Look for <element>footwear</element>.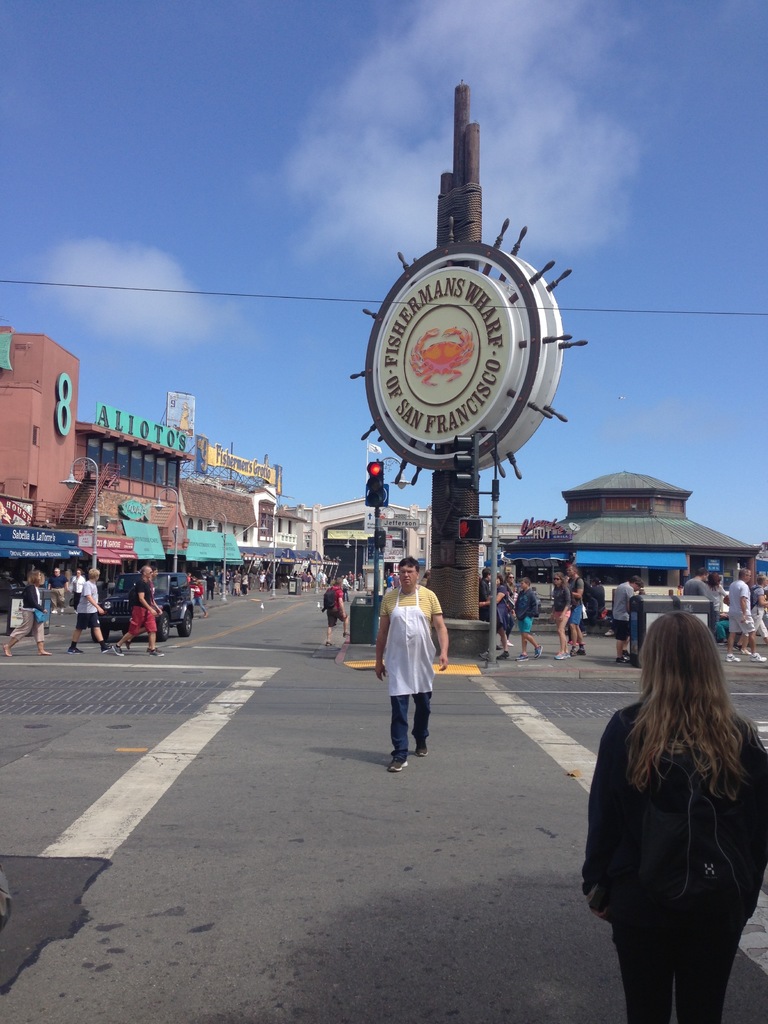
Found: 735:645:740:652.
